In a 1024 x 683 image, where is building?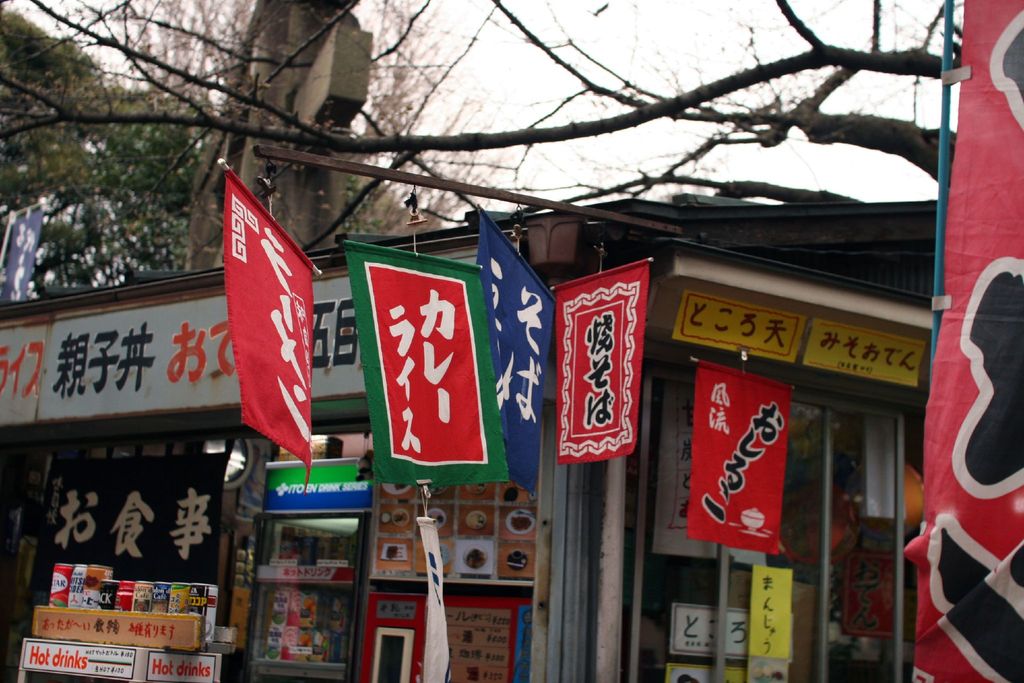
0 195 944 682.
